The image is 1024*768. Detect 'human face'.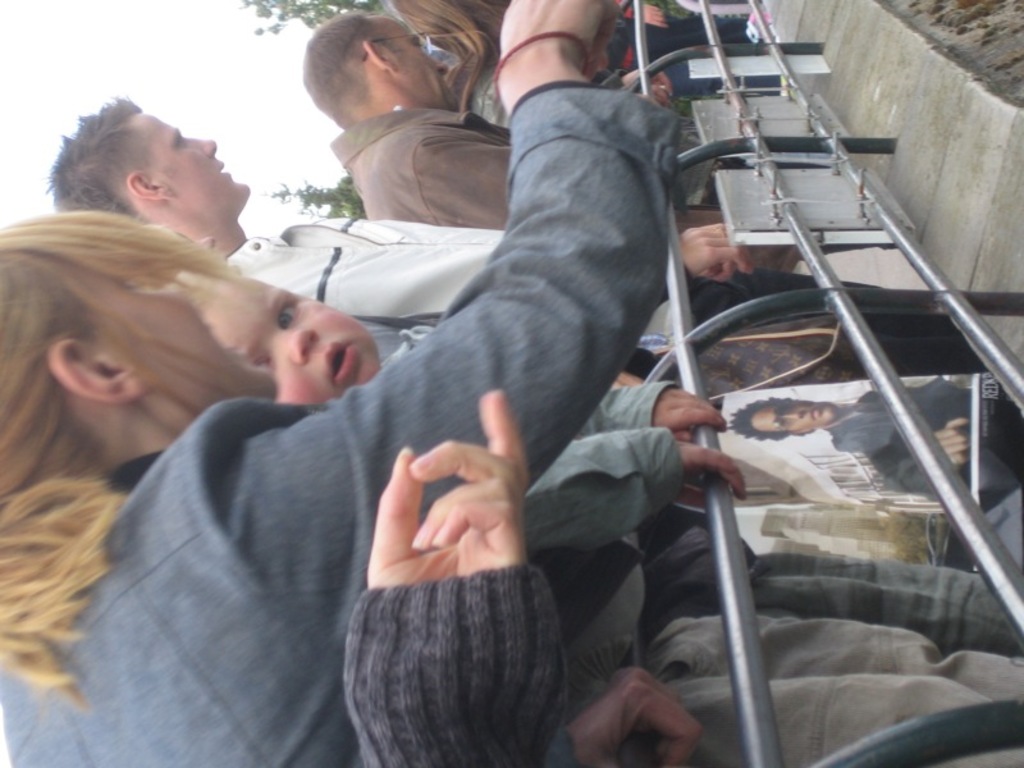
Detection: (749,401,838,433).
